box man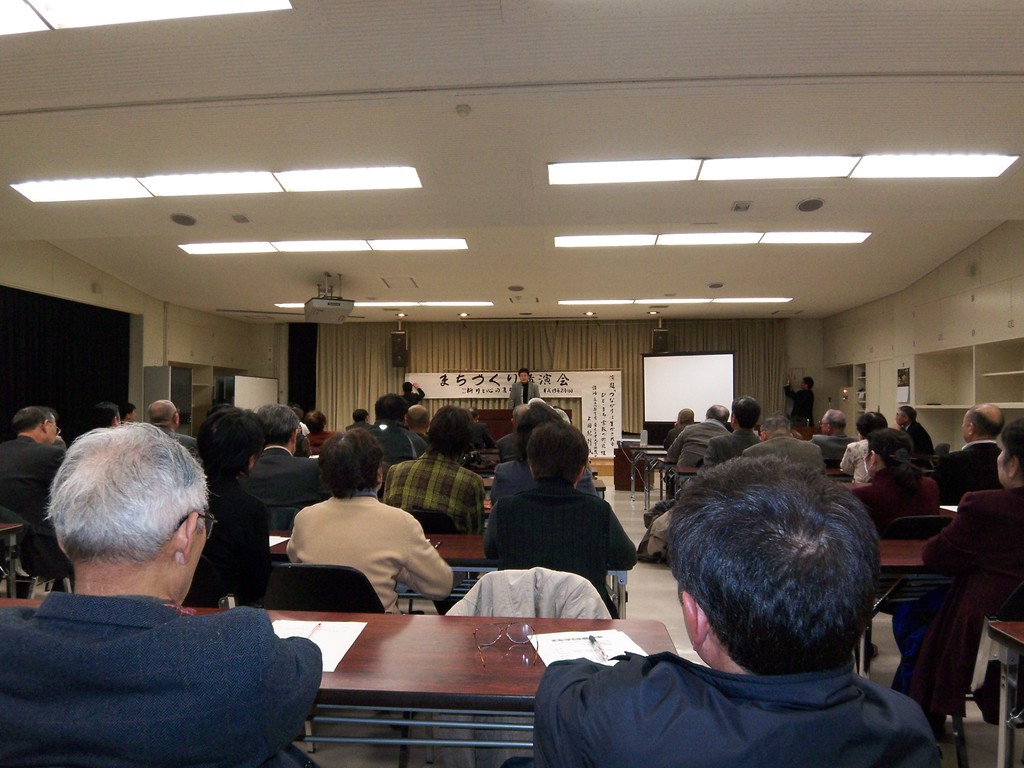
500, 456, 943, 767
